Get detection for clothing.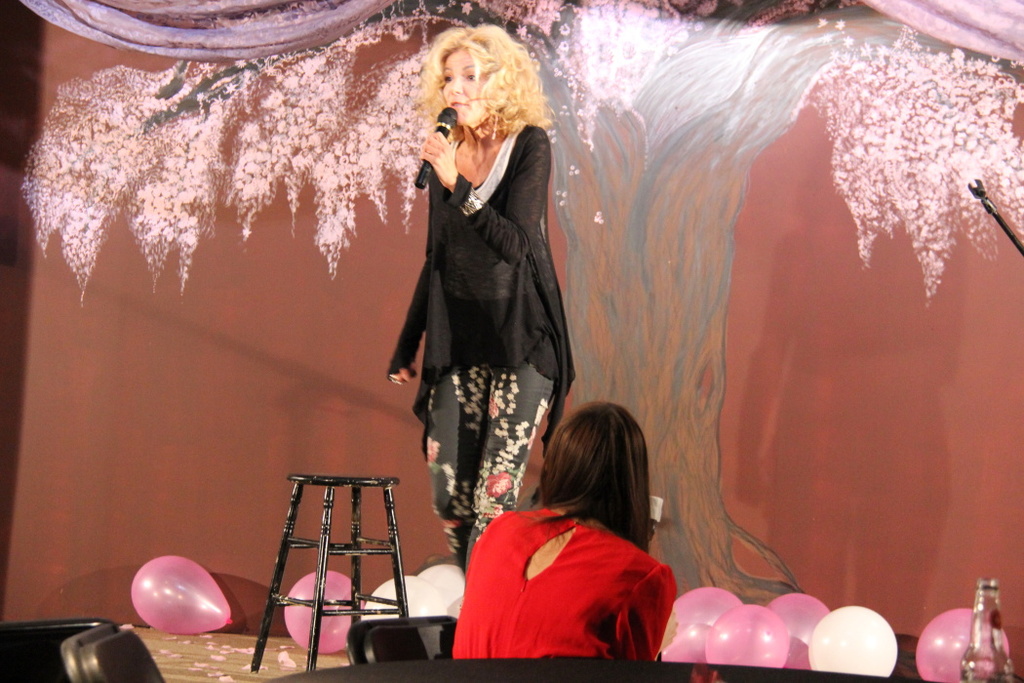
Detection: (456, 486, 679, 671).
